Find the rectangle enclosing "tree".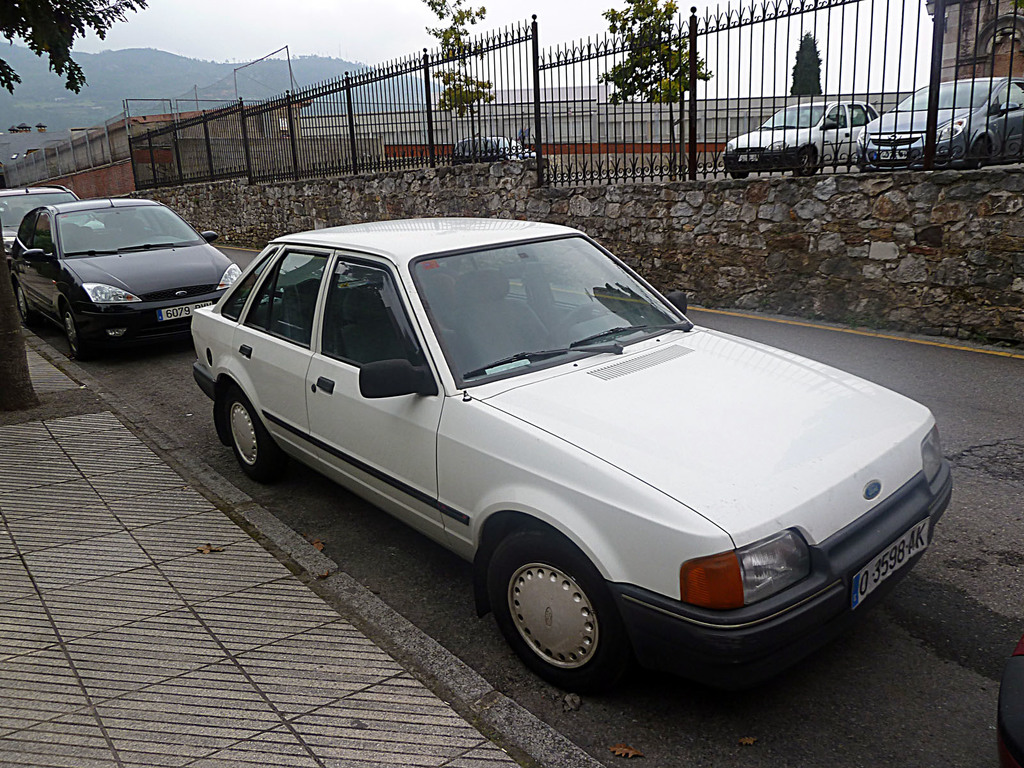
box(593, 0, 714, 177).
